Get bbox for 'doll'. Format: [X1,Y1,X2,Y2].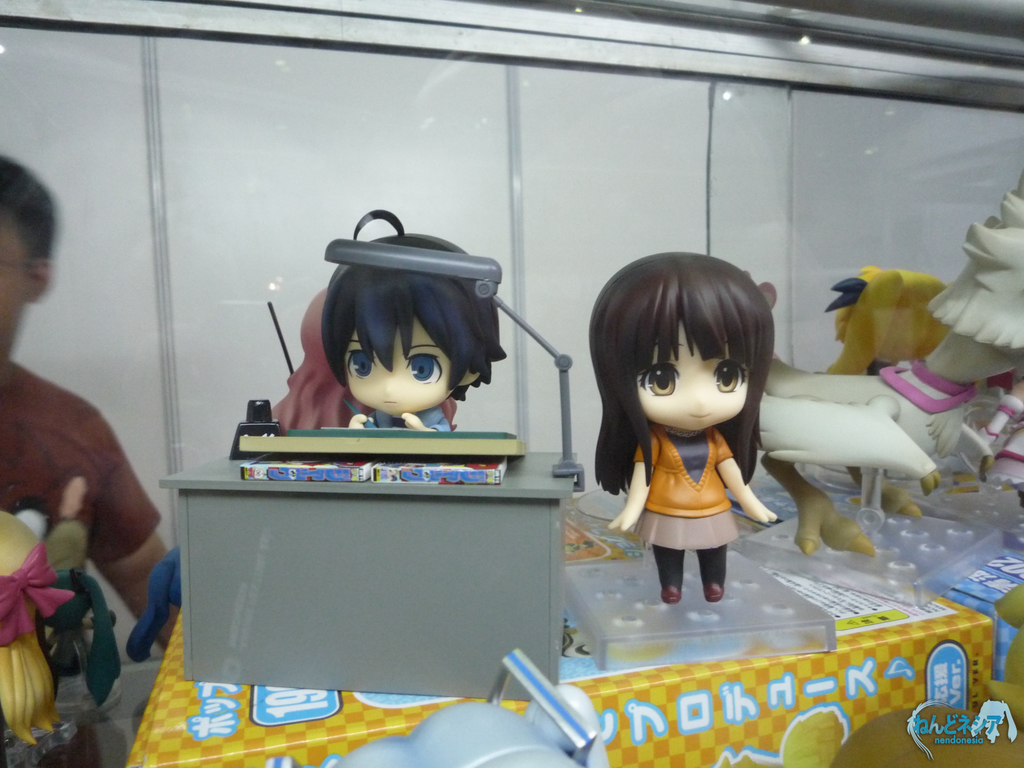
[255,198,500,467].
